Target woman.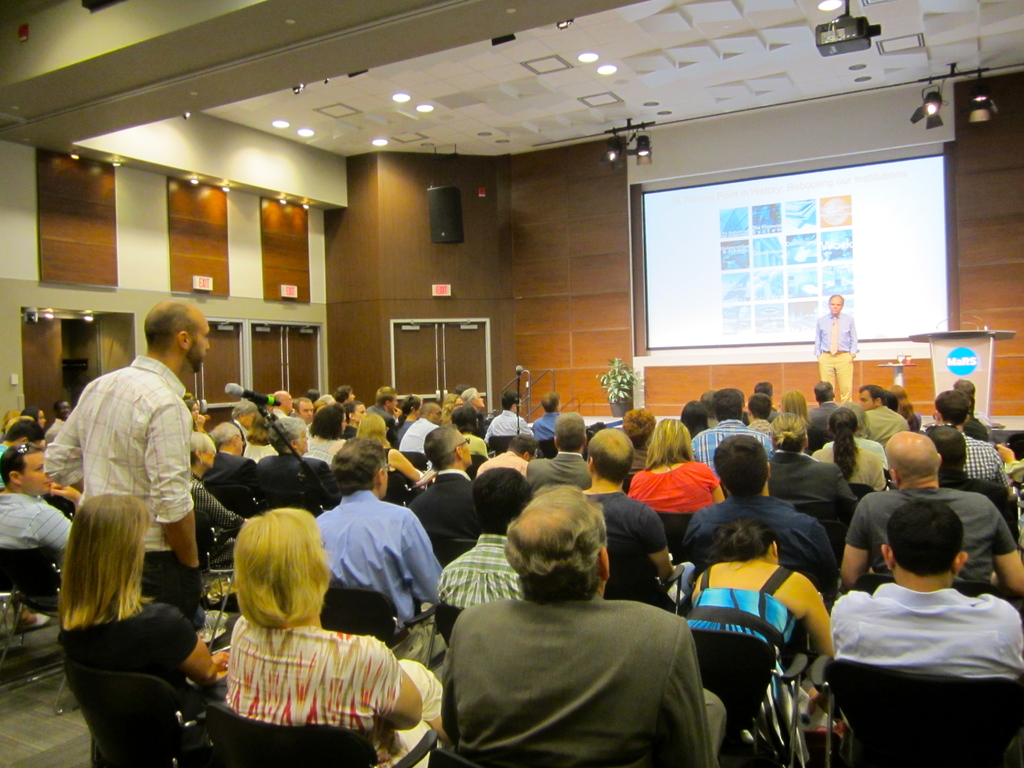
Target region: 188/490/414/758.
